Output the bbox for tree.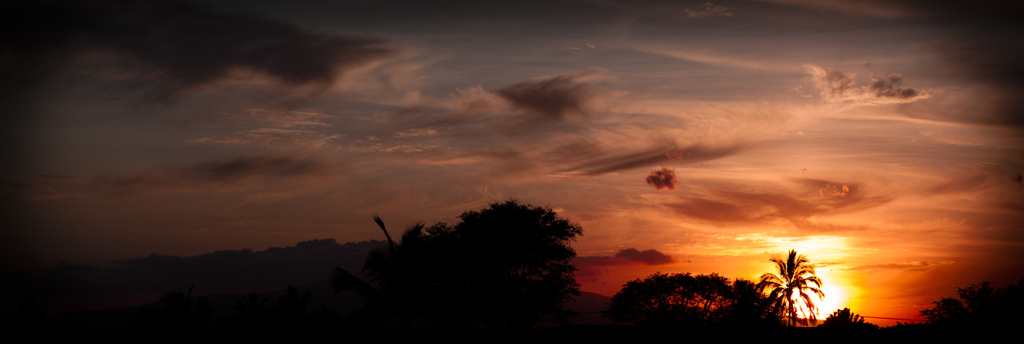
l=820, t=271, r=1022, b=343.
